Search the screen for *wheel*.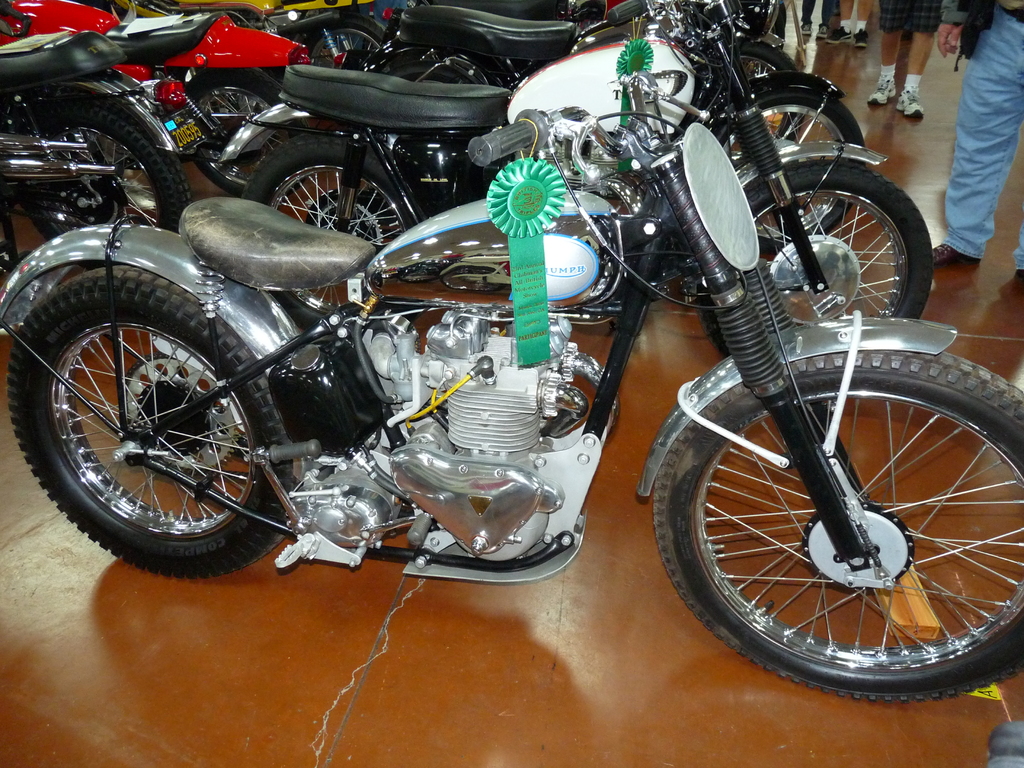
Found at [722,90,866,164].
